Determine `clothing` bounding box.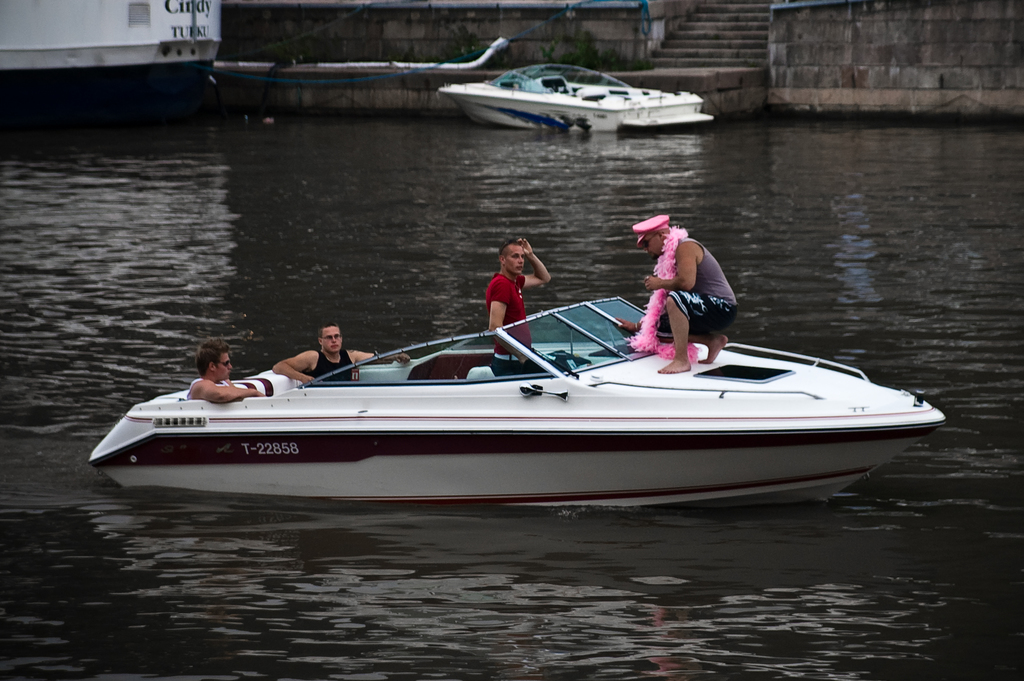
Determined: (x1=479, y1=268, x2=529, y2=385).
